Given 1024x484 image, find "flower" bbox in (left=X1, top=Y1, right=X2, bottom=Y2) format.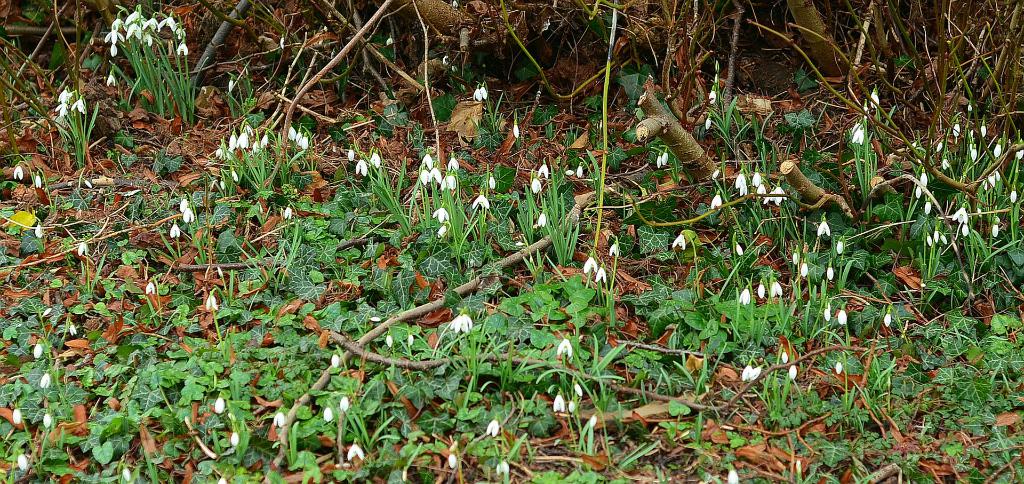
(left=55, top=103, right=70, bottom=118).
